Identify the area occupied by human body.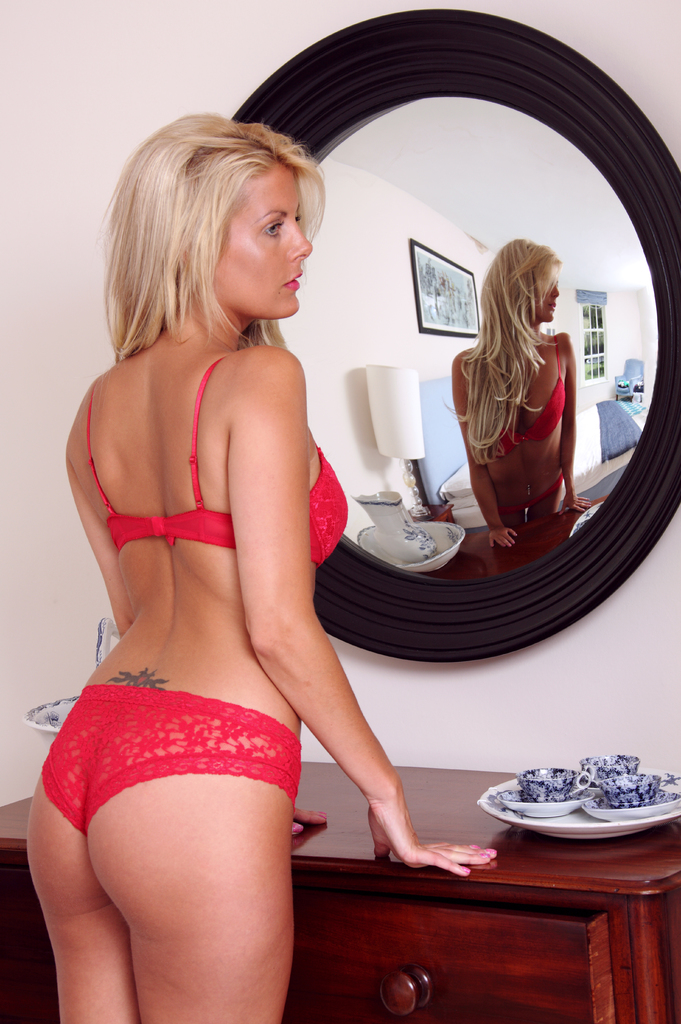
Area: bbox=[448, 239, 574, 528].
